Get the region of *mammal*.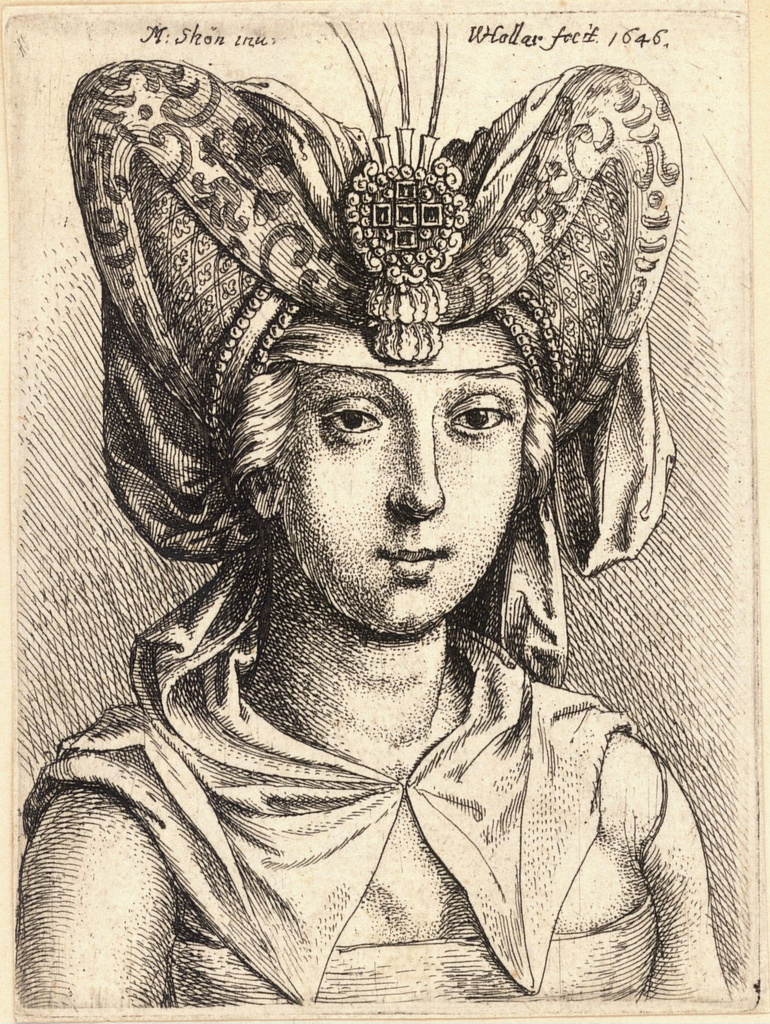
7 79 723 886.
